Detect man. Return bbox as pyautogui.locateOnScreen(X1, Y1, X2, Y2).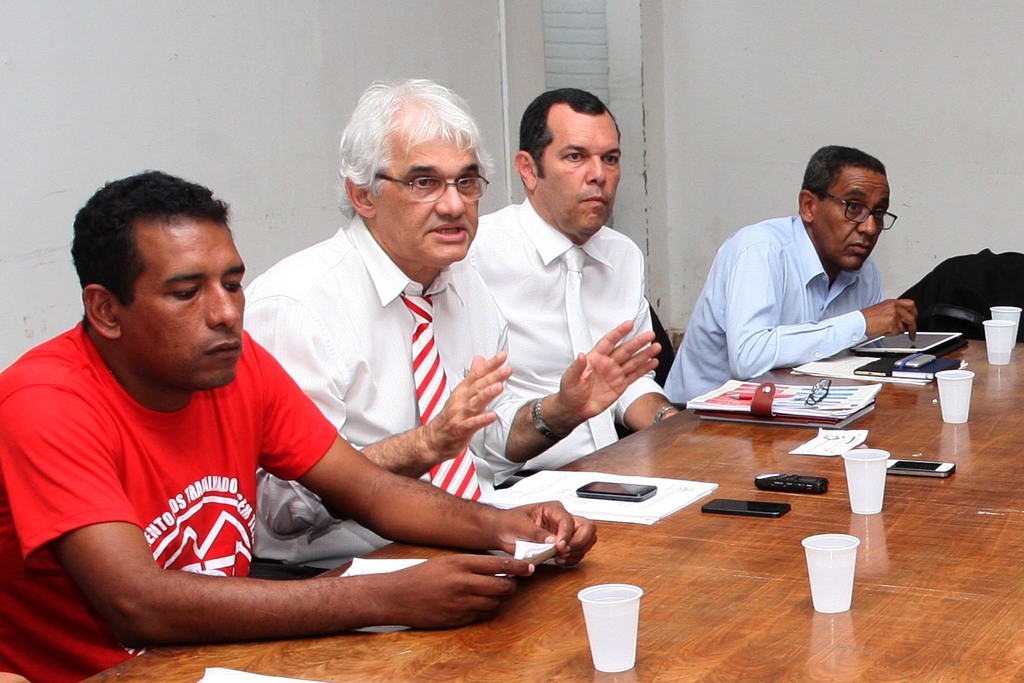
pyautogui.locateOnScreen(467, 90, 678, 490).
